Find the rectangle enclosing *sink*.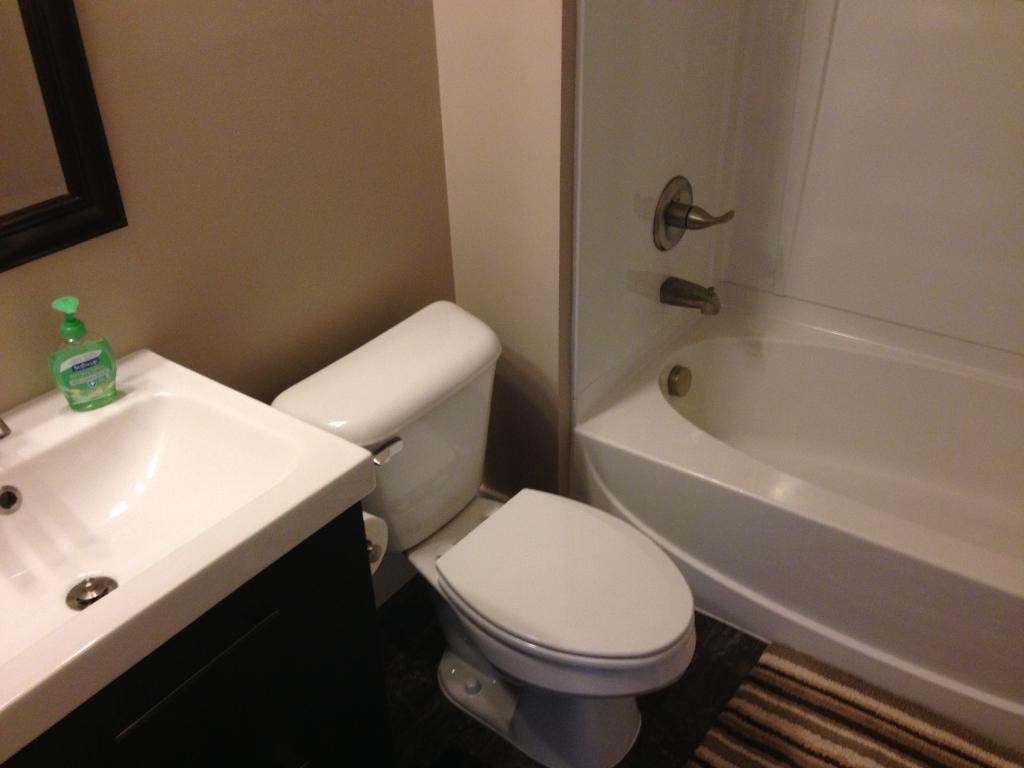
0 346 380 741.
